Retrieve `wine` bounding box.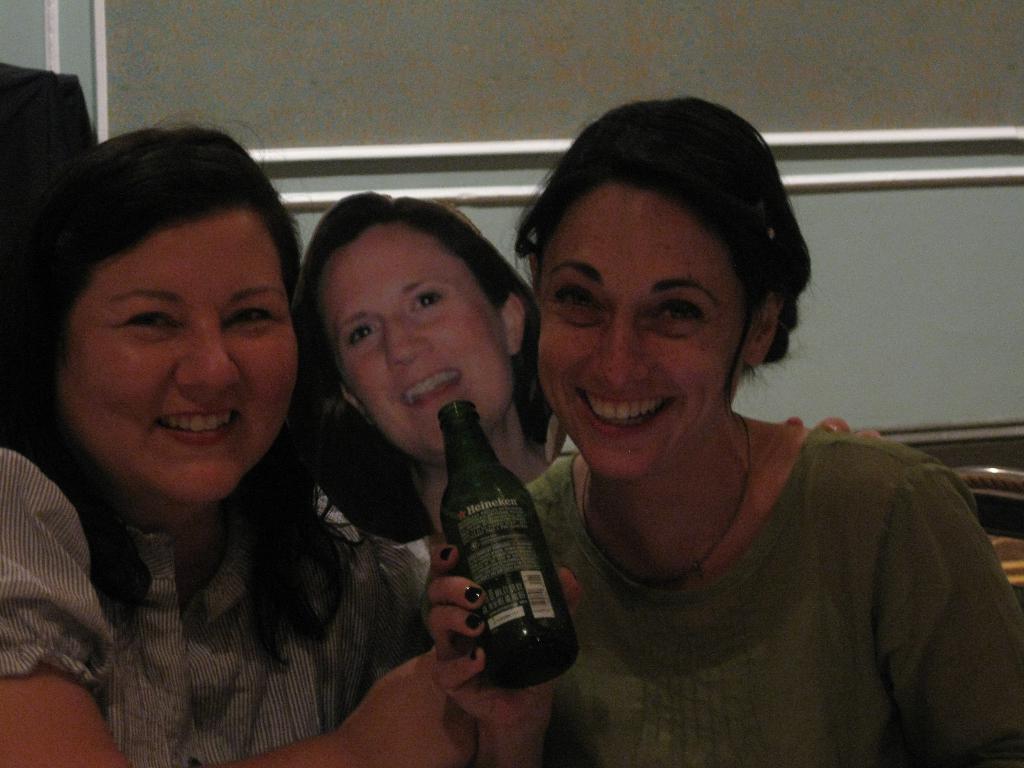
Bounding box: box=[435, 397, 580, 694].
